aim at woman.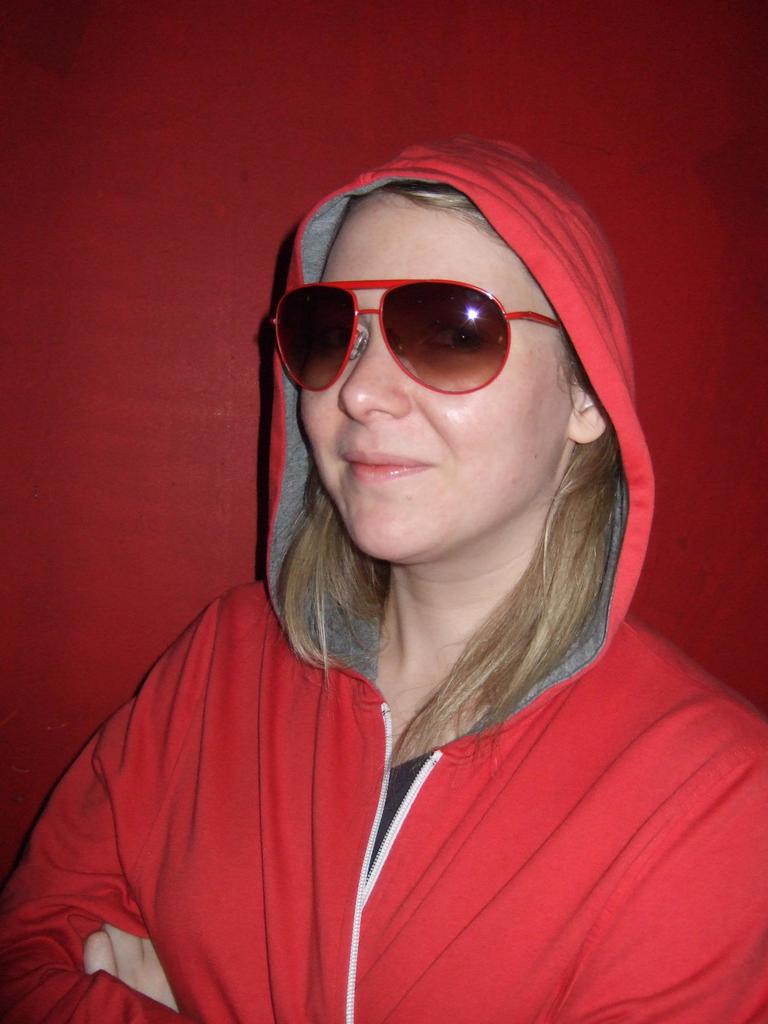
Aimed at x1=45 y1=136 x2=706 y2=1023.
